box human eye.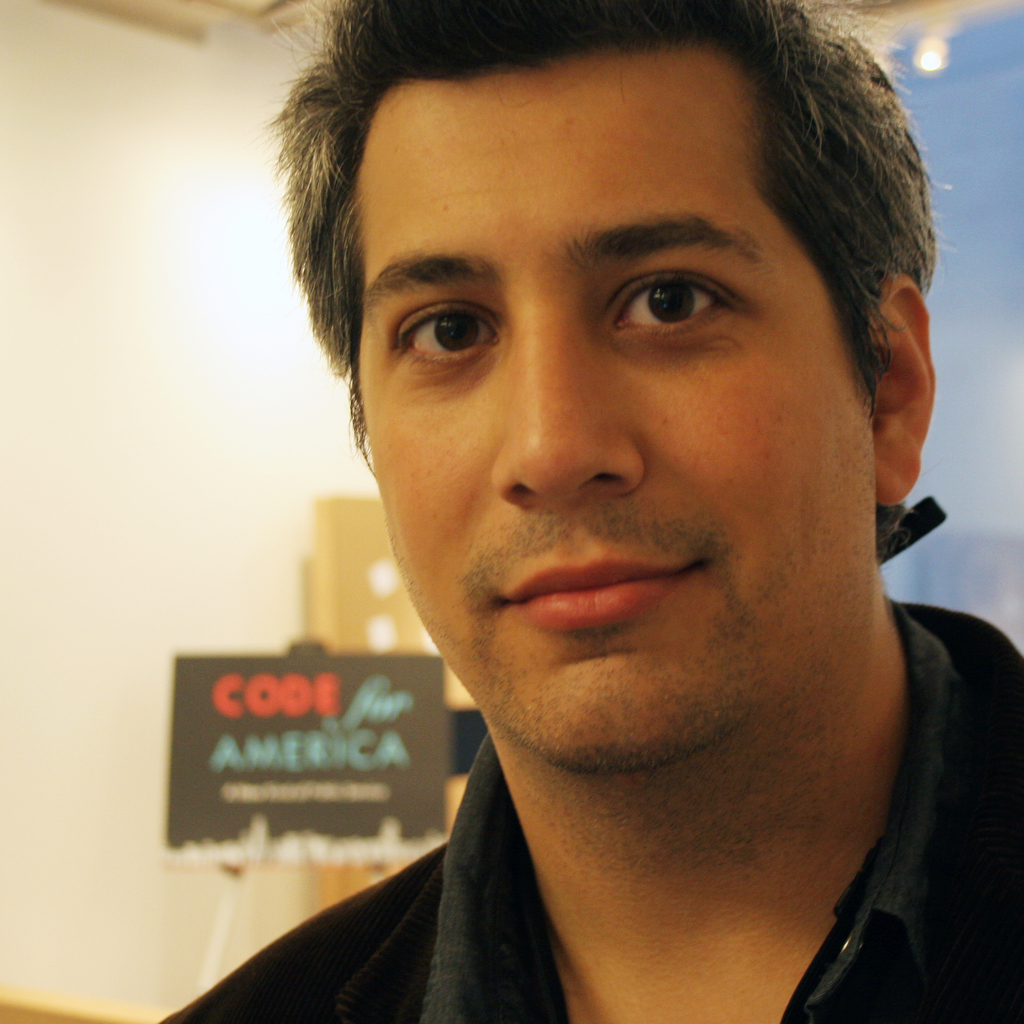
391,298,503,368.
